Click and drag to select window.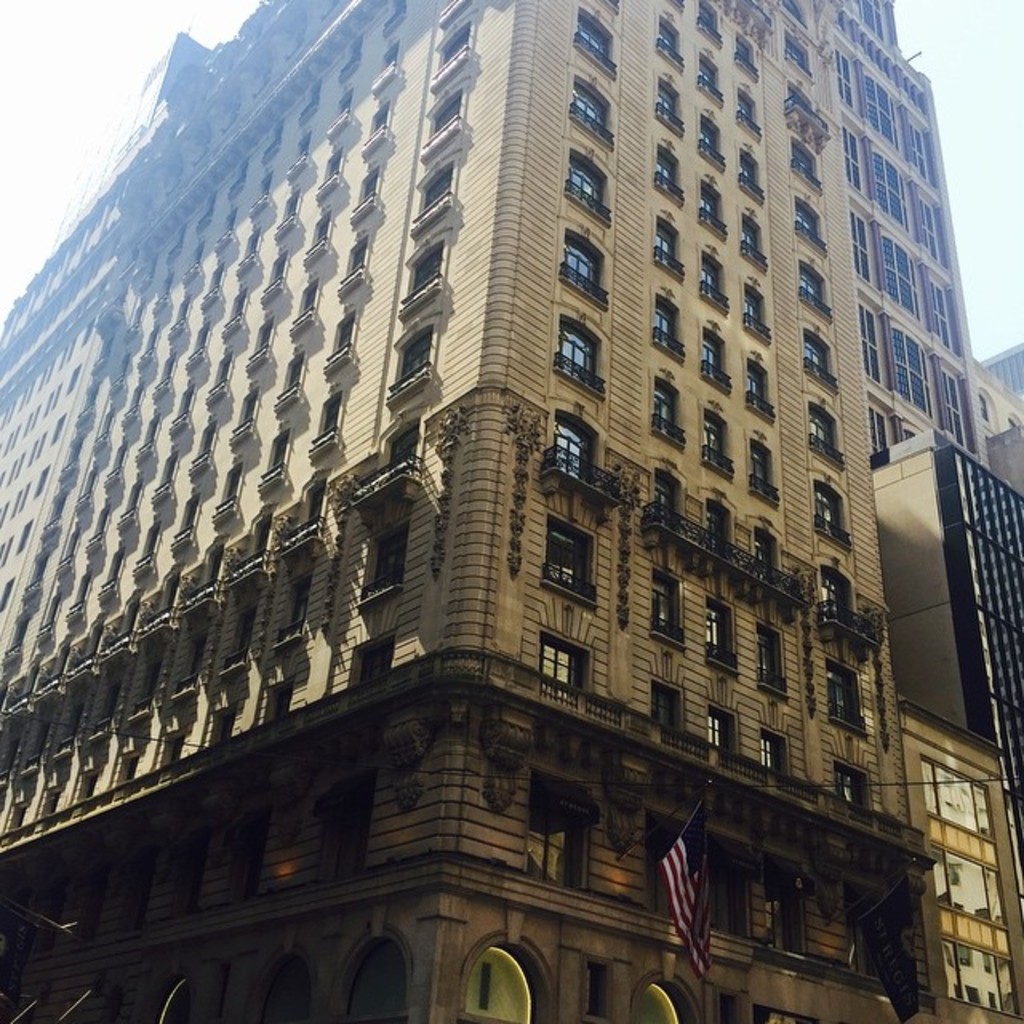
Selection: x1=578, y1=10, x2=618, y2=72.
